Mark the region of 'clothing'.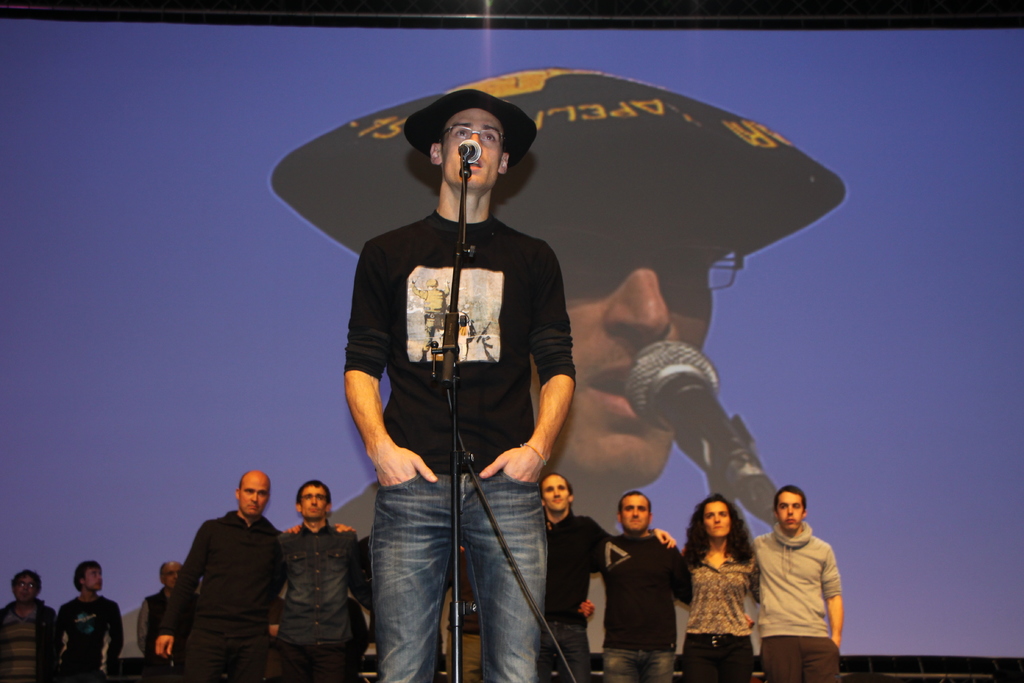
Region: locate(685, 548, 761, 679).
